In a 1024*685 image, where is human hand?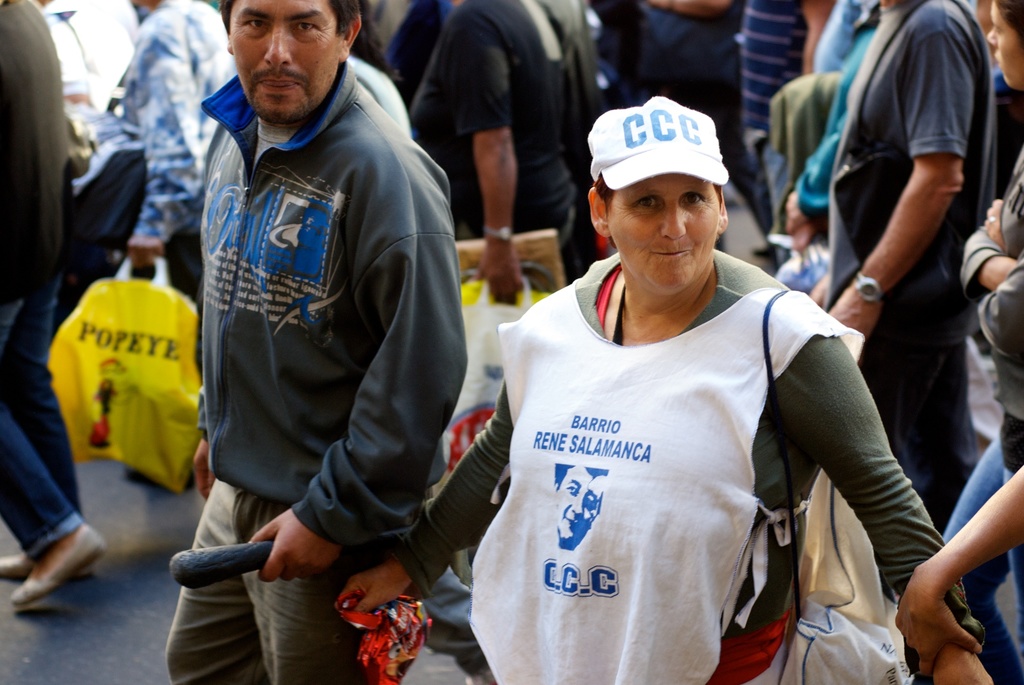
region(473, 247, 527, 302).
